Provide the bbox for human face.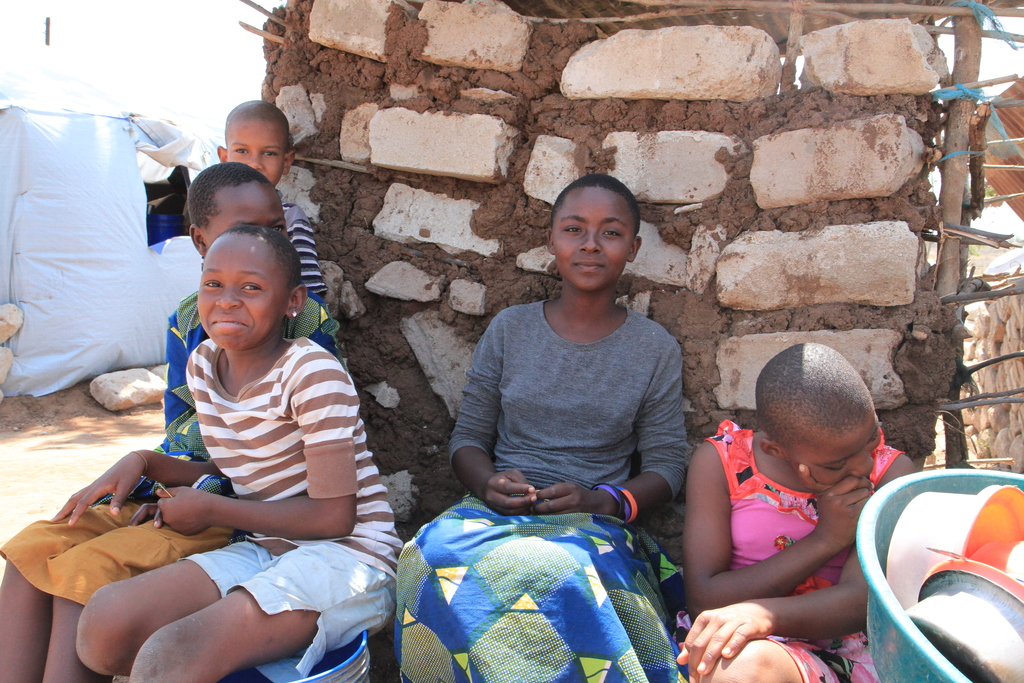
[210, 181, 290, 235].
